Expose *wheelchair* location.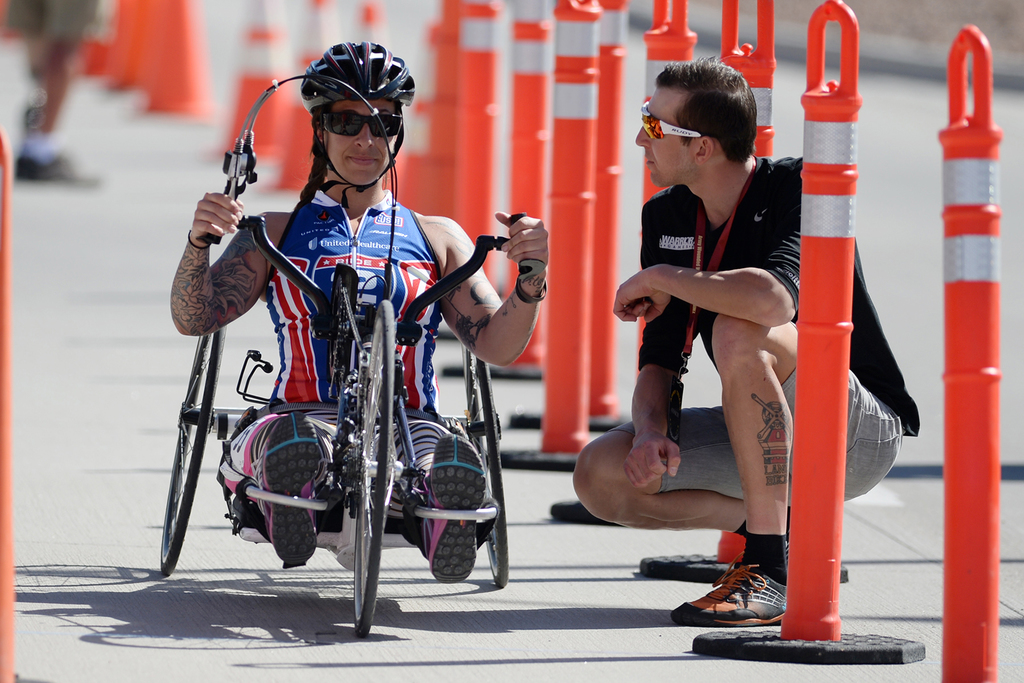
Exposed at bbox(153, 315, 511, 640).
